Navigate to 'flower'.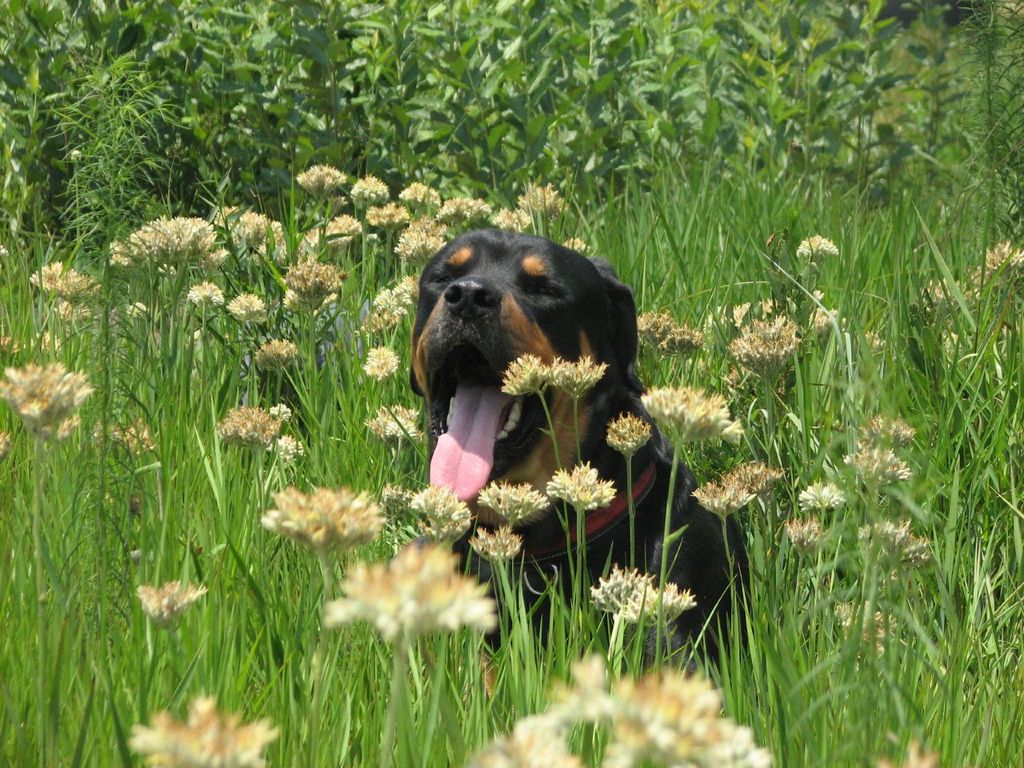
Navigation target: 310 537 489 645.
